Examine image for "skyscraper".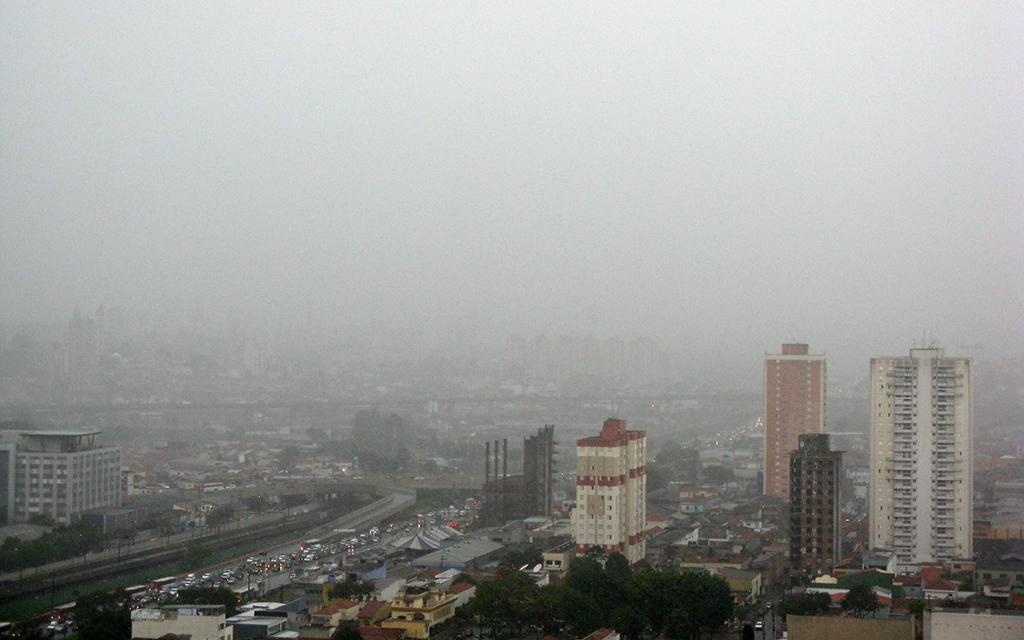
Examination result: bbox(859, 330, 990, 591).
